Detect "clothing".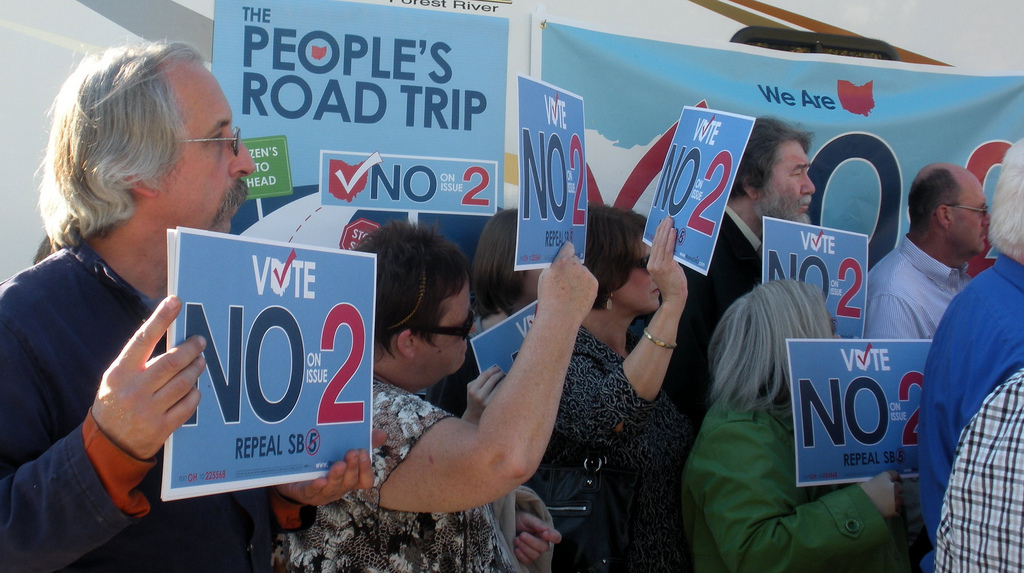
Detected at 935,366,1023,572.
